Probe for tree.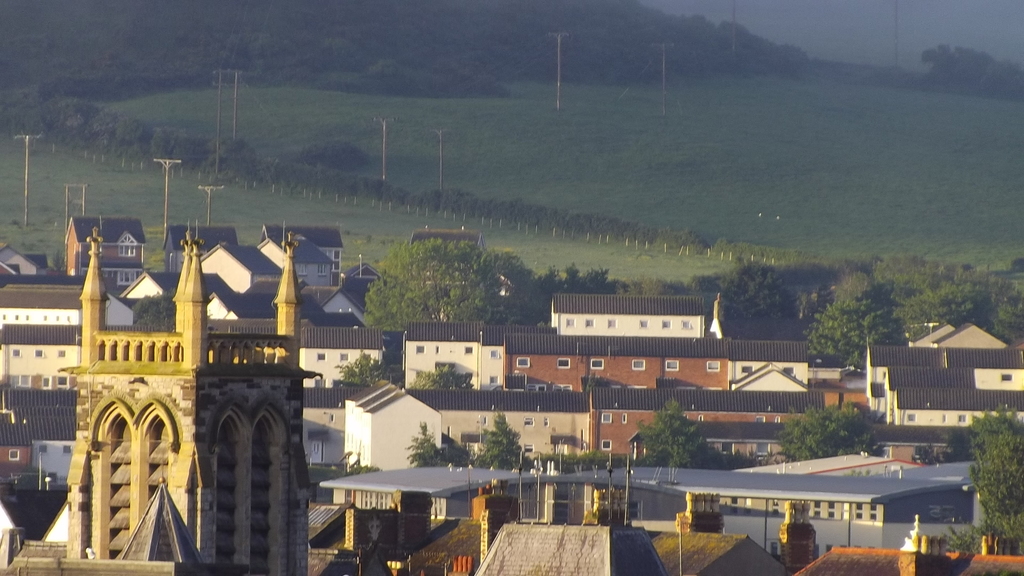
Probe result: box=[772, 394, 902, 467].
